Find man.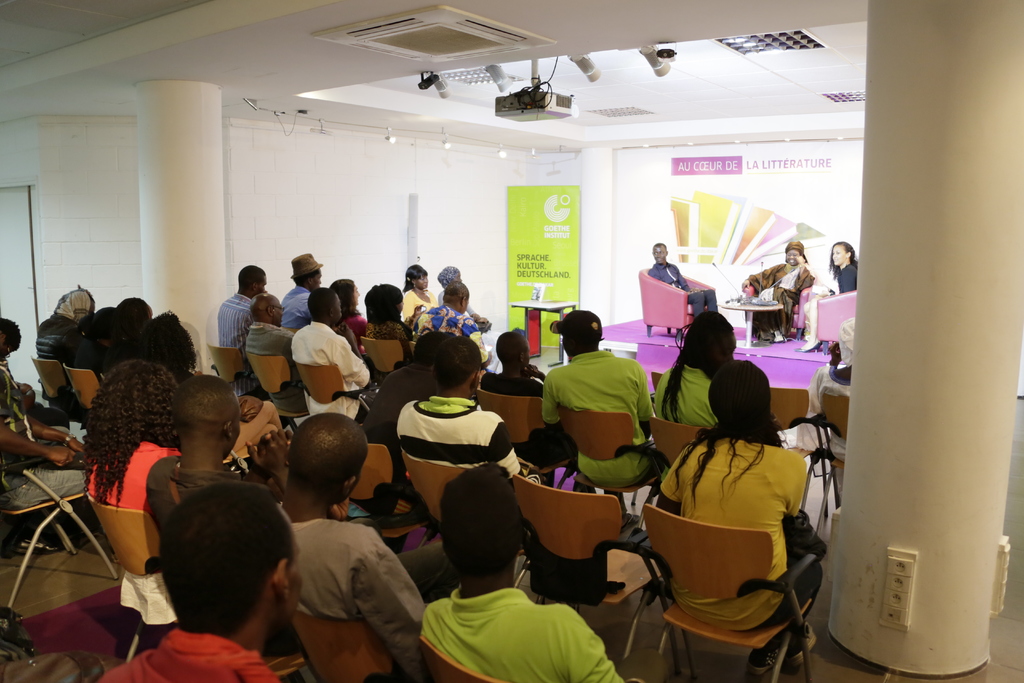
x1=293, y1=290, x2=374, y2=424.
